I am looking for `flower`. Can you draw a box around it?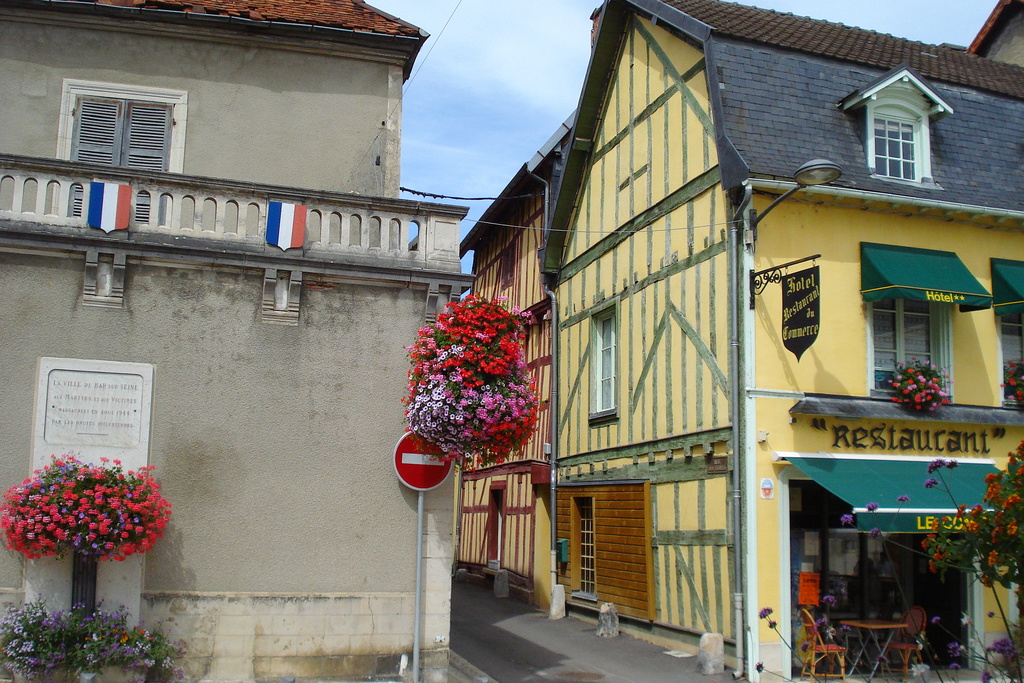
Sure, the bounding box is [754,605,776,622].
